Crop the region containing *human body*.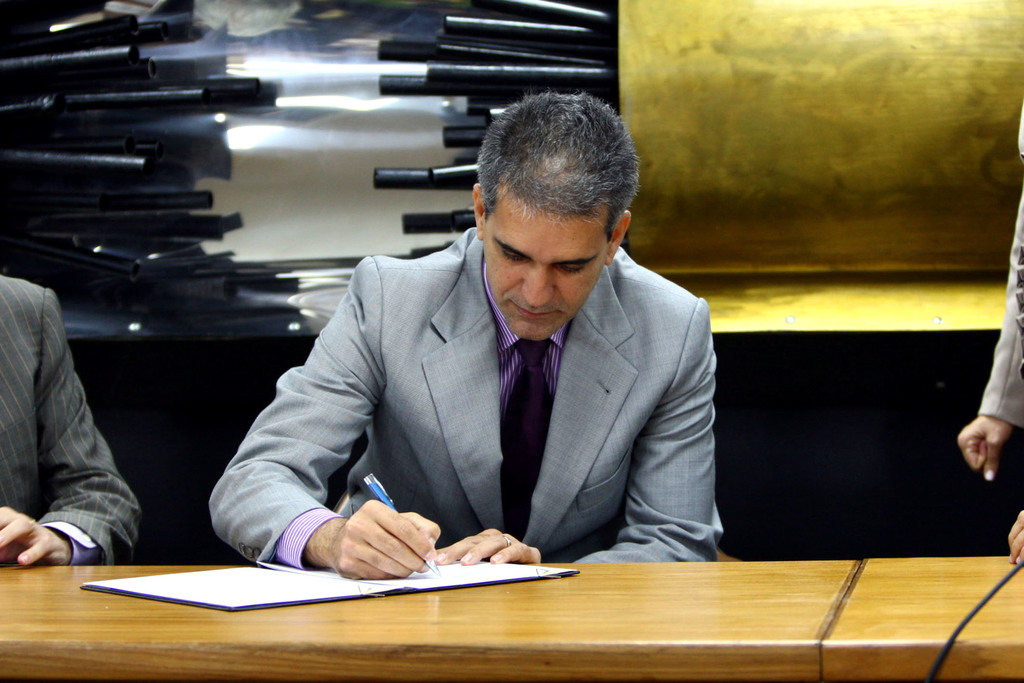
Crop region: [0, 273, 142, 570].
